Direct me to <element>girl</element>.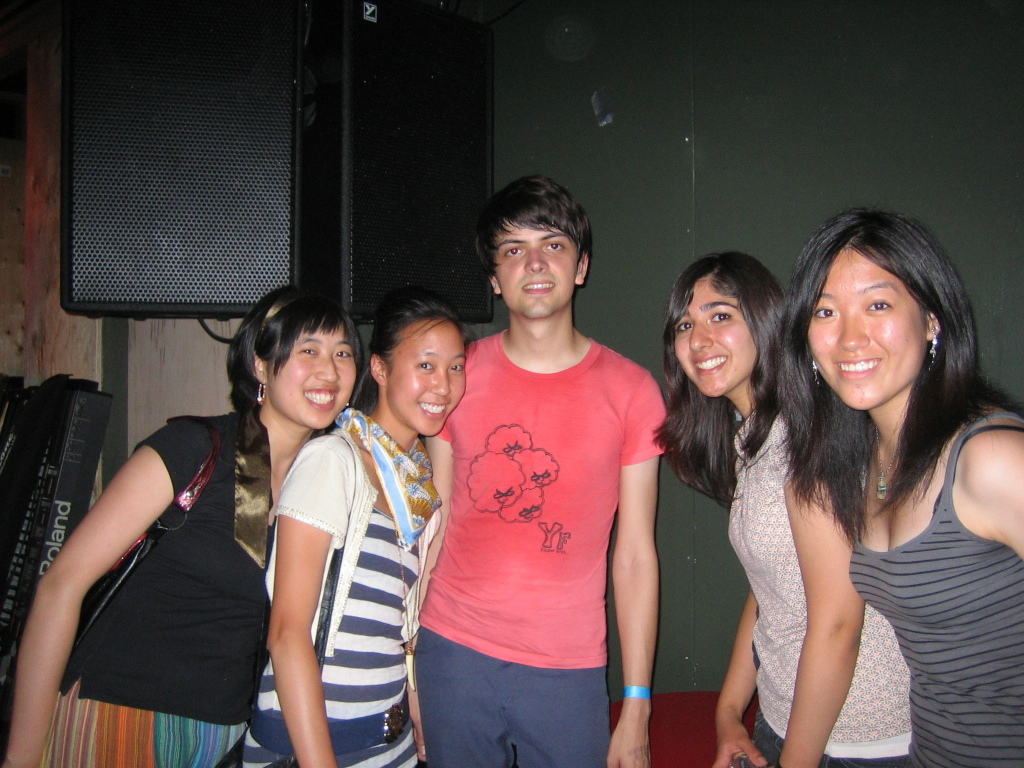
Direction: 238:297:479:767.
